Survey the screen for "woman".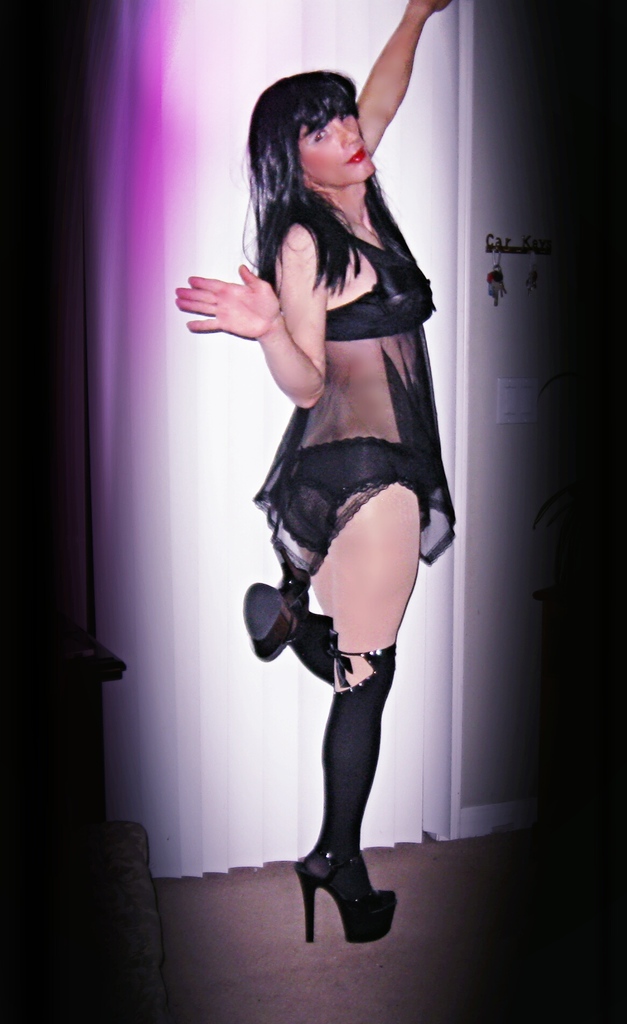
Survey found: x1=202 y1=61 x2=470 y2=946.
